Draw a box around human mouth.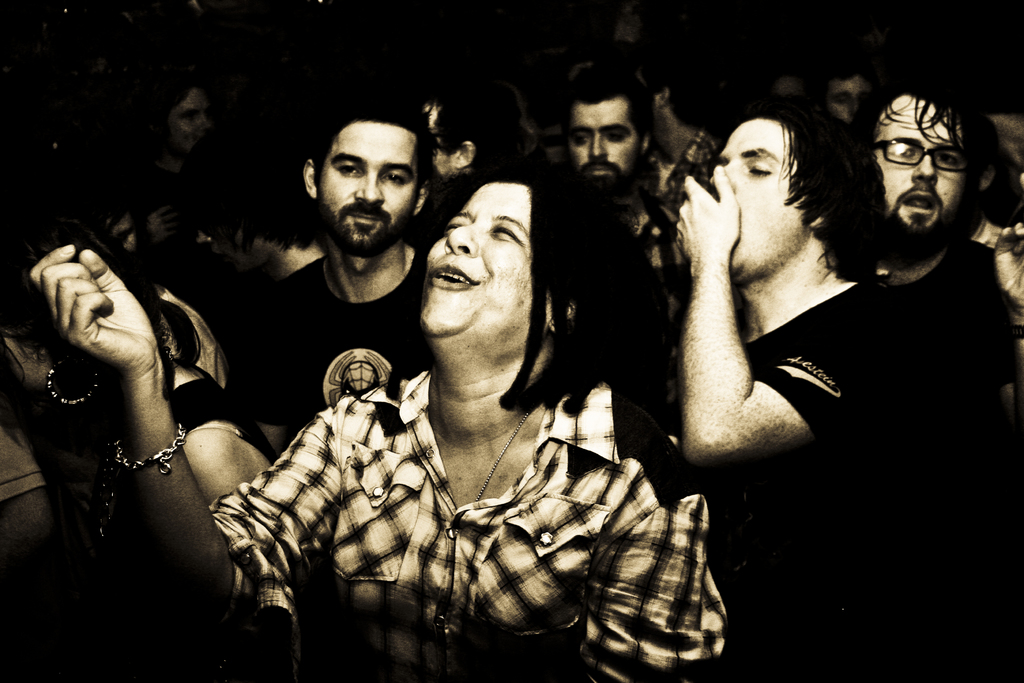
bbox=[899, 190, 941, 220].
